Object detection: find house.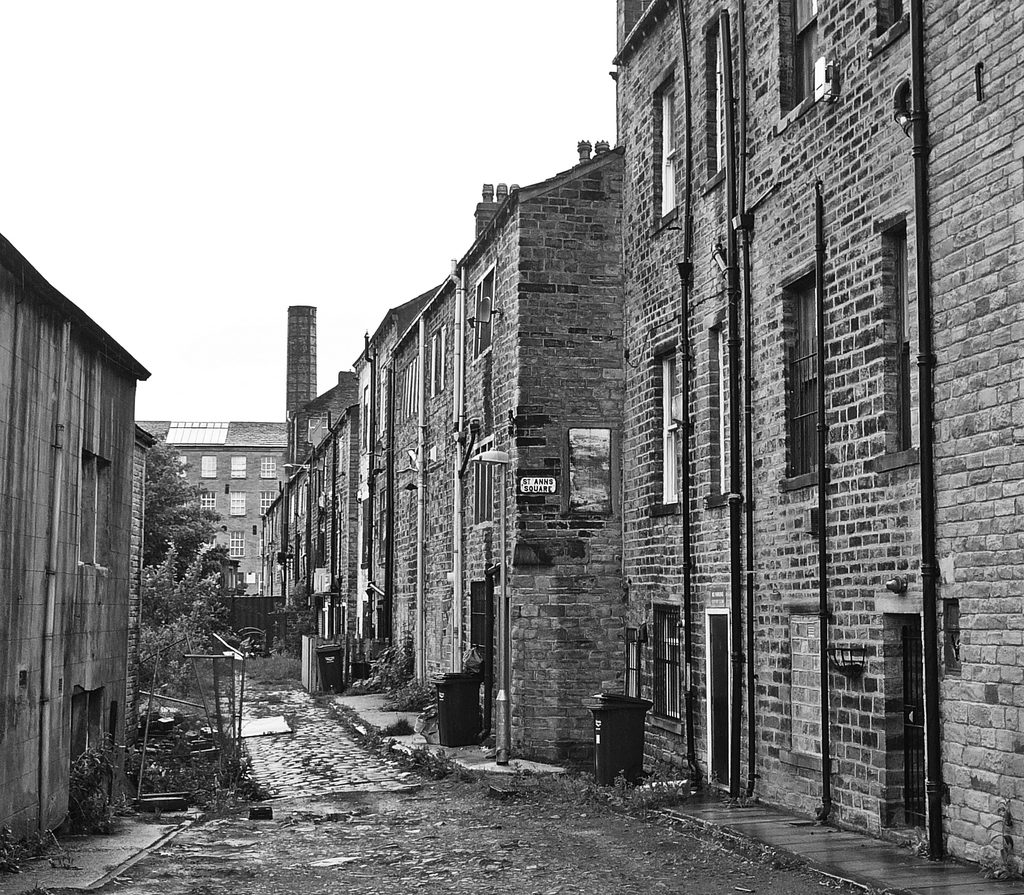
[left=247, top=133, right=615, bottom=771].
